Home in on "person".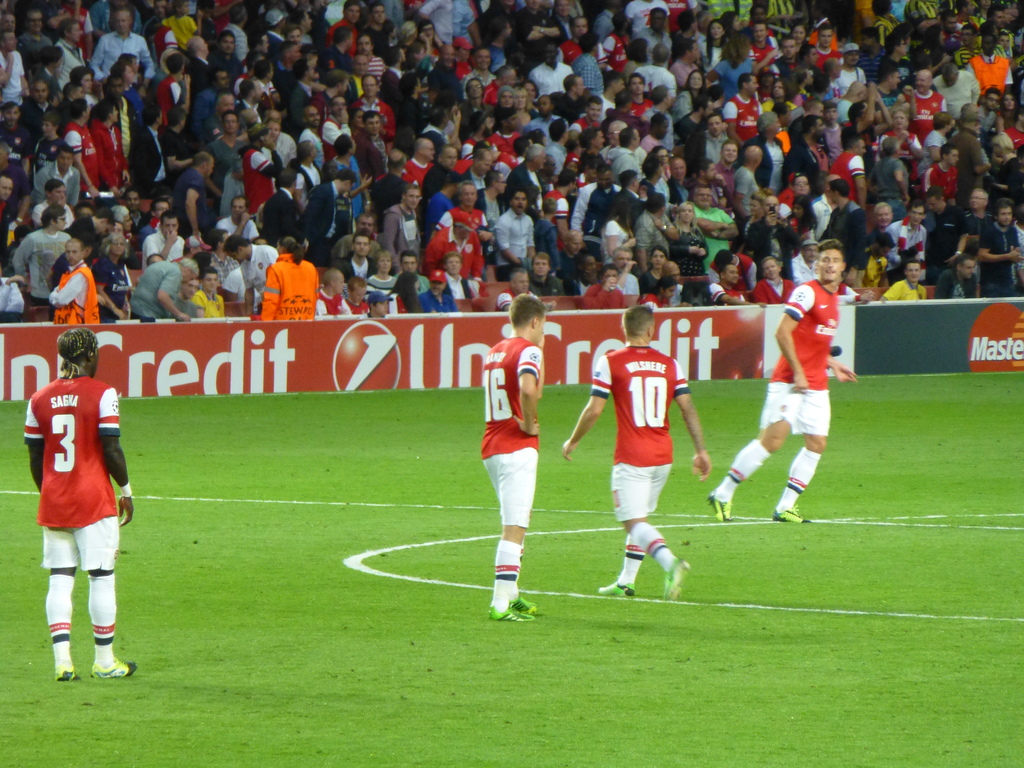
Homed in at box(559, 306, 708, 596).
